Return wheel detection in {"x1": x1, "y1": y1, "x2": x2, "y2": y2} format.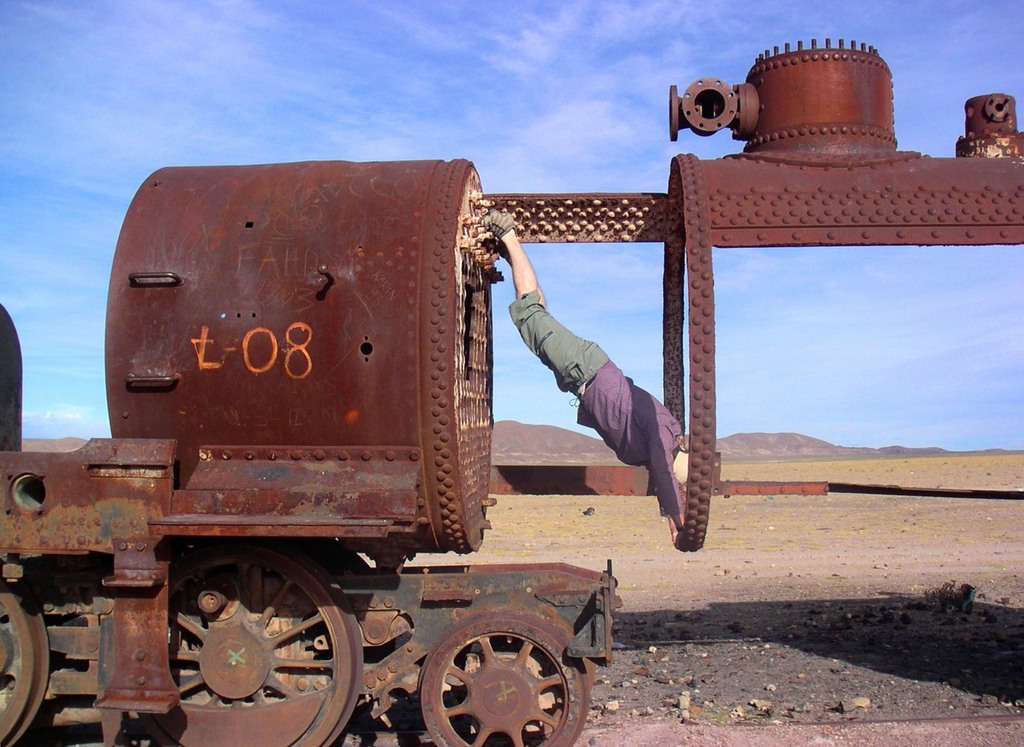
{"x1": 154, "y1": 556, "x2": 346, "y2": 726}.
